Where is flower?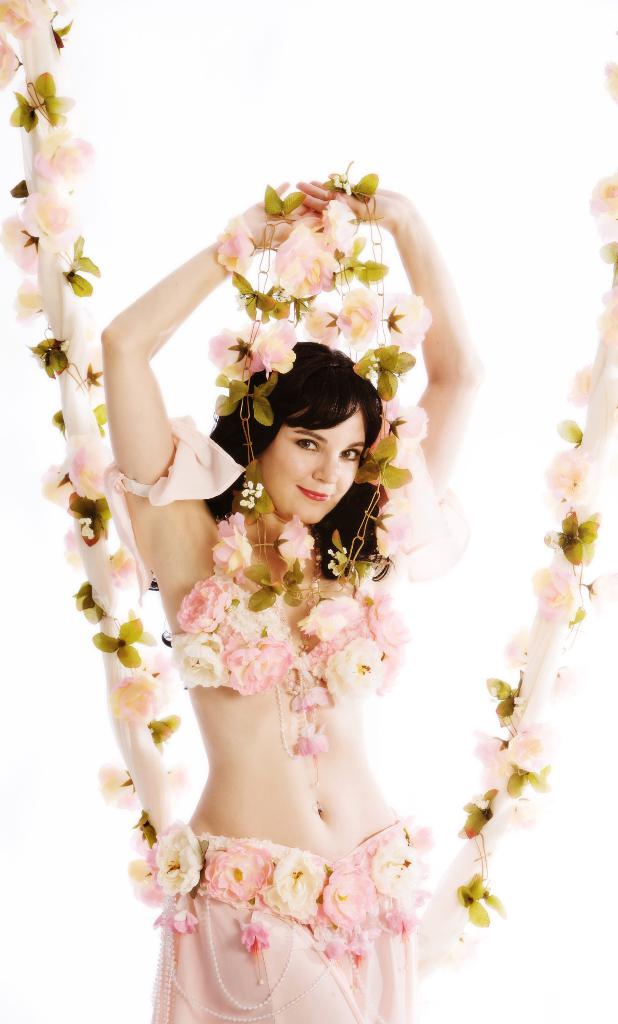
67,307,104,349.
